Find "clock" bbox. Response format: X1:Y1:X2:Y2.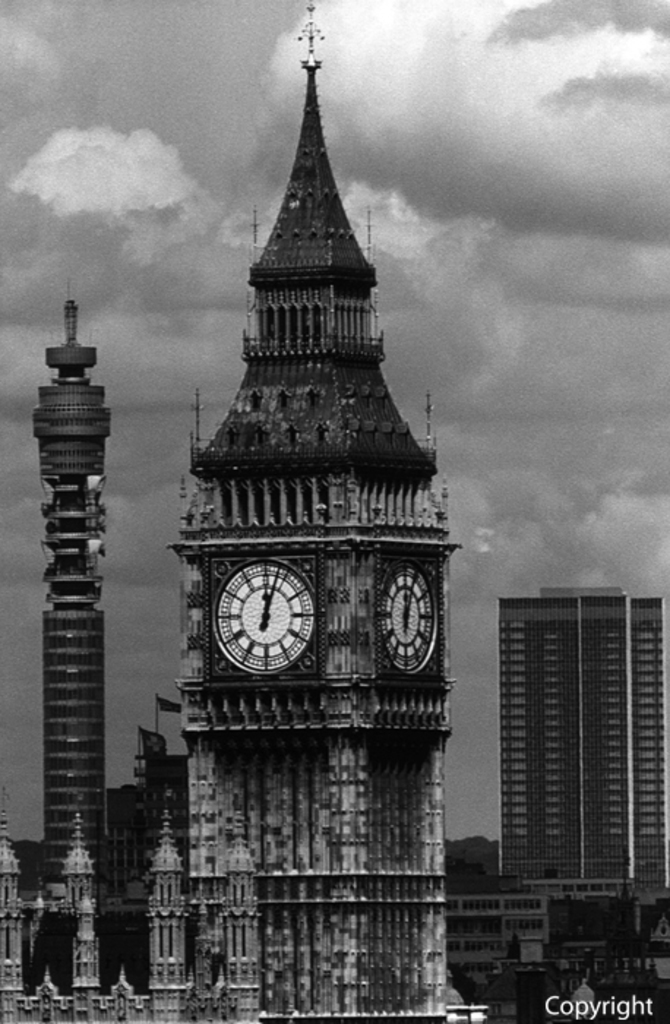
377:557:440:671.
